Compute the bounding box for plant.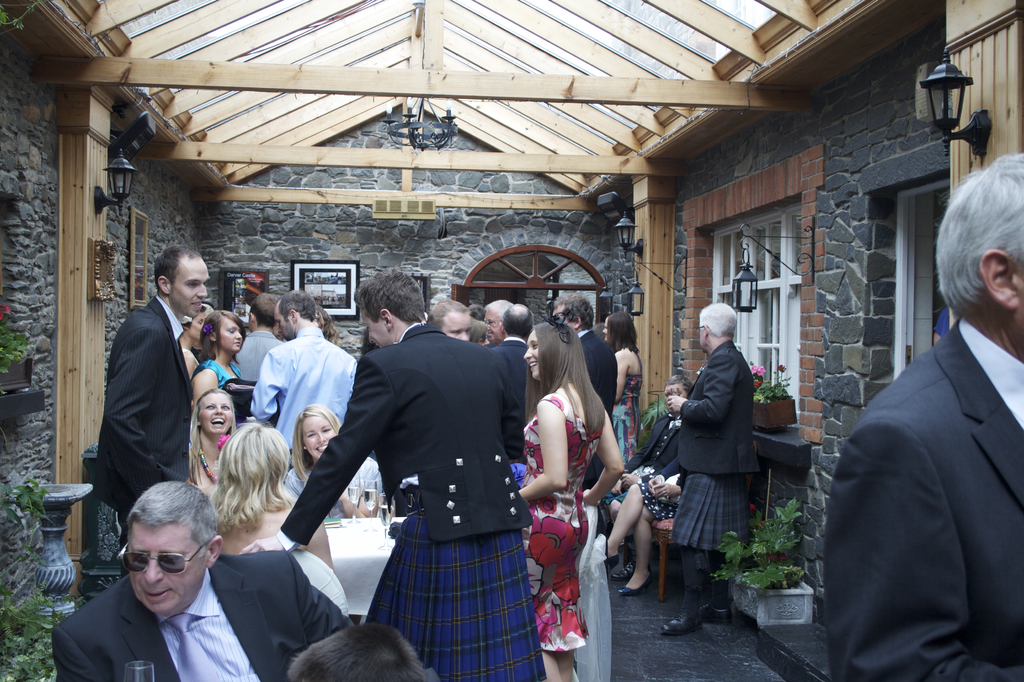
748/503/822/627.
